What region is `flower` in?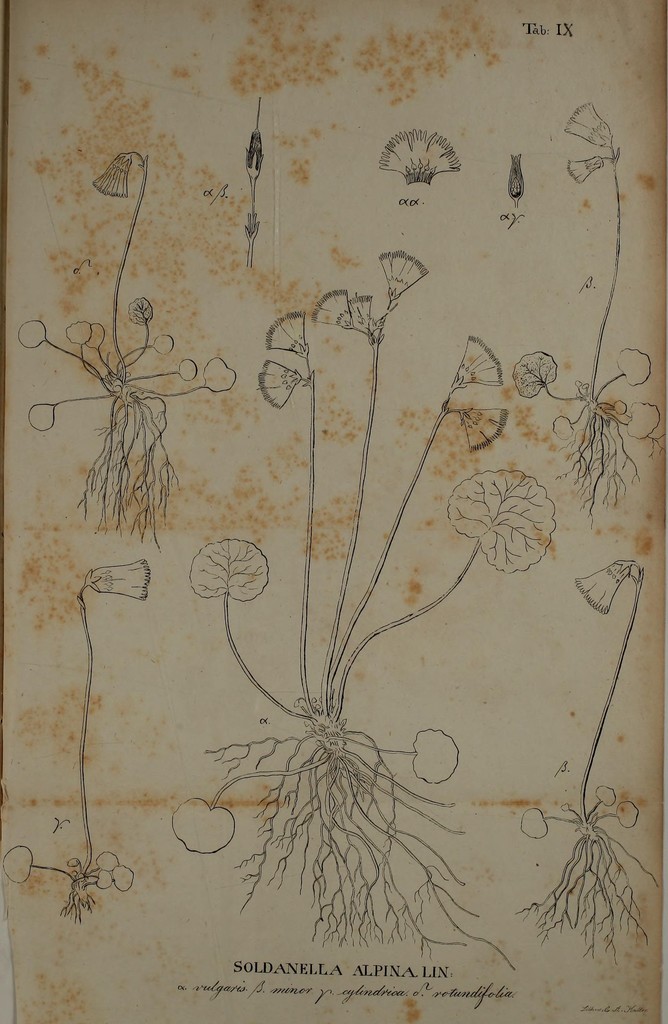
81,556,152,603.
